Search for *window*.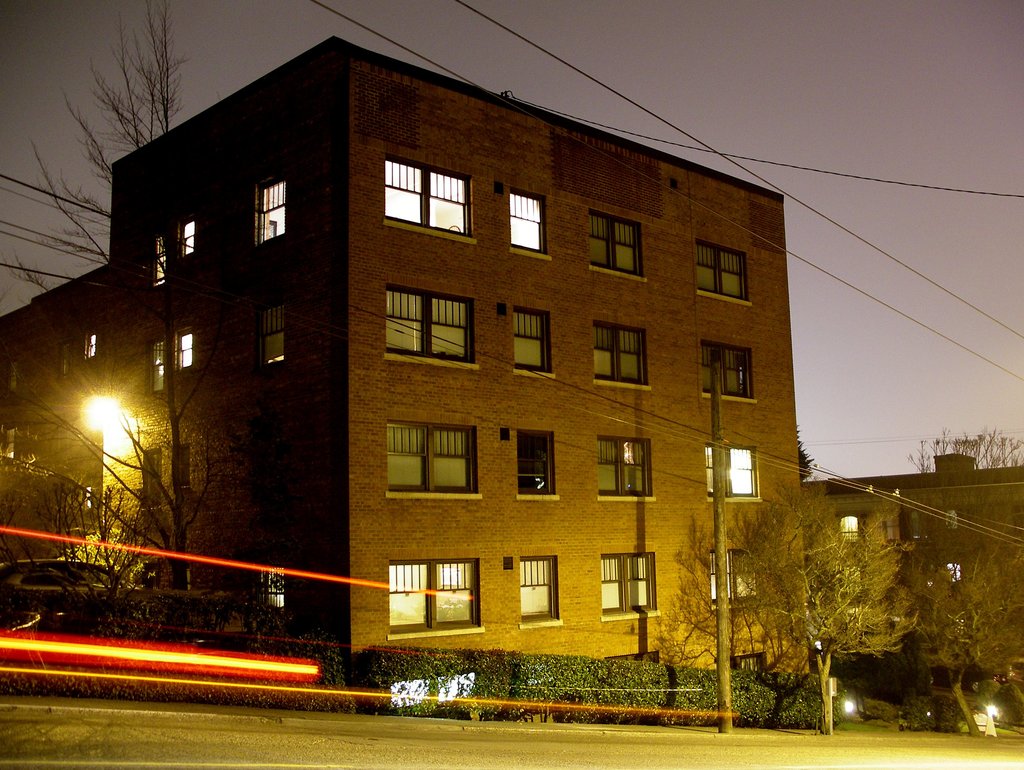
Found at (x1=597, y1=433, x2=652, y2=502).
